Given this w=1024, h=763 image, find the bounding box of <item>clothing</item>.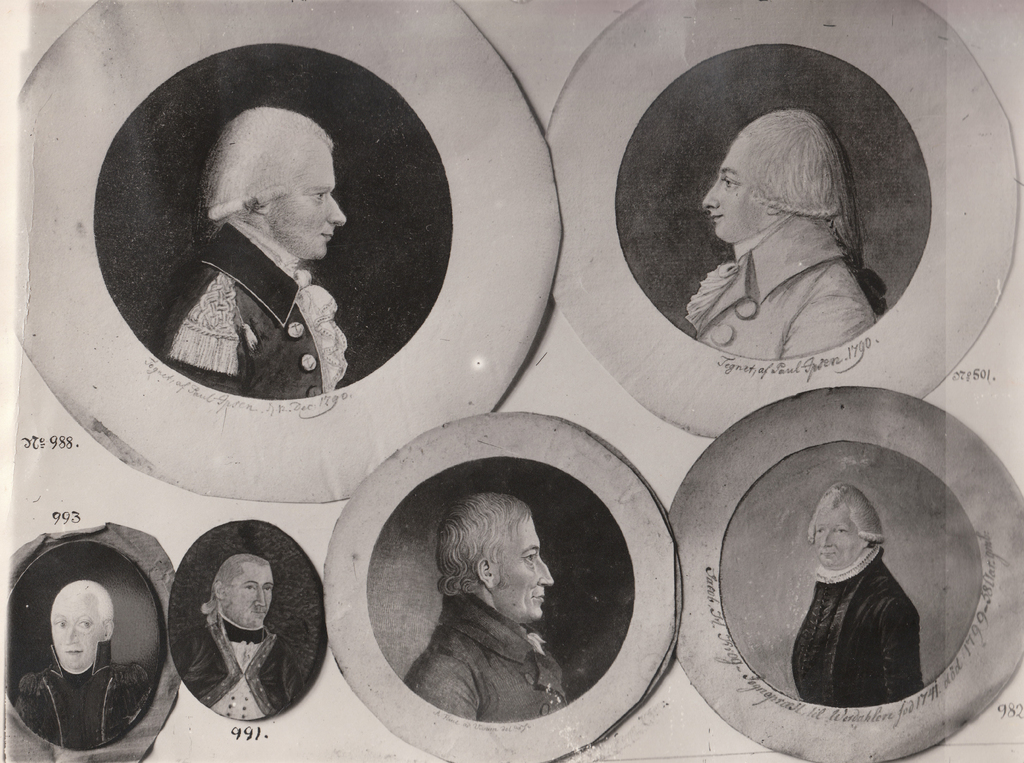
BBox(400, 589, 564, 717).
